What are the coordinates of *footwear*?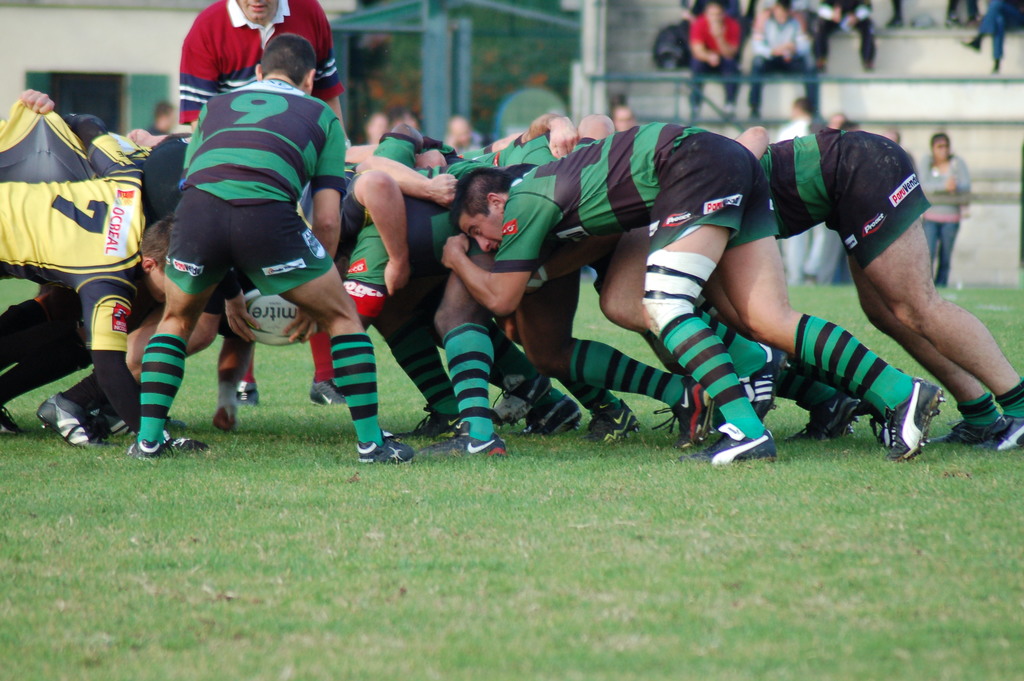
<box>161,435,211,451</box>.
